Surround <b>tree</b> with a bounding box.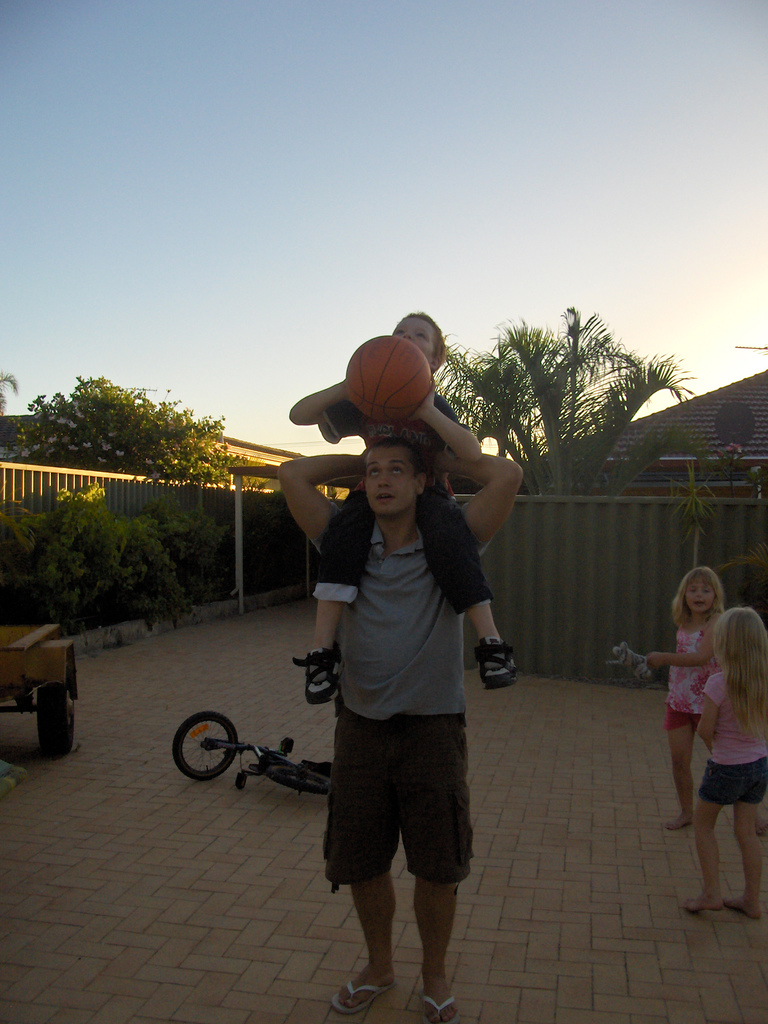
locate(434, 299, 693, 493).
